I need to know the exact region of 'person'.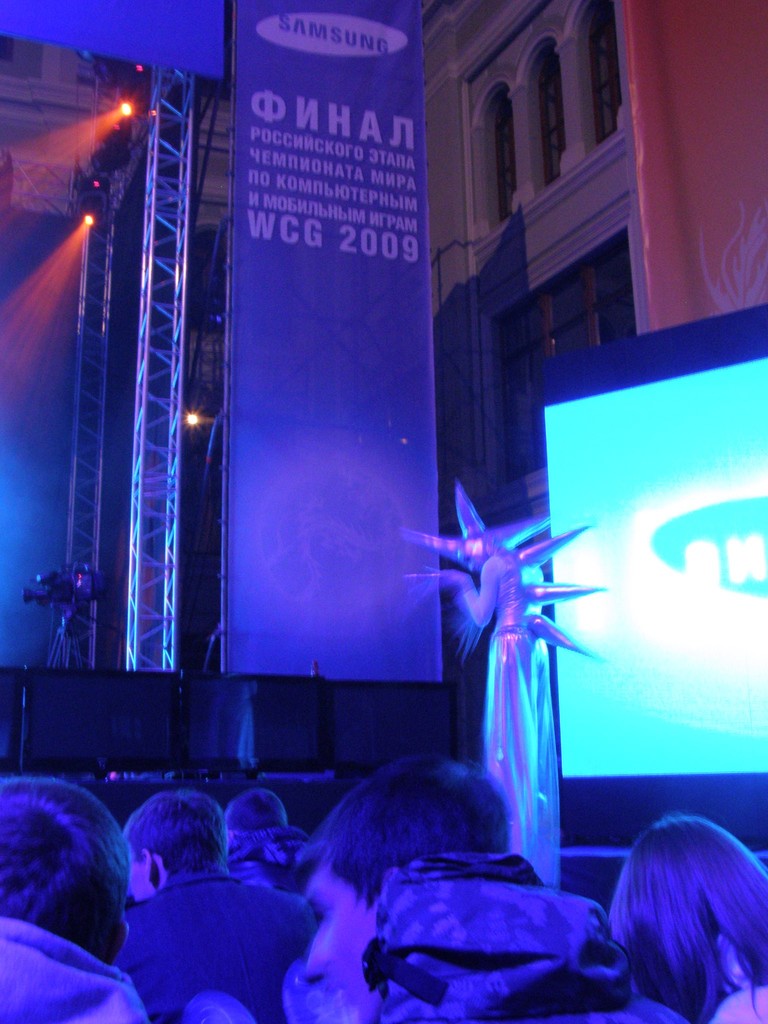
Region: locate(97, 759, 248, 1020).
